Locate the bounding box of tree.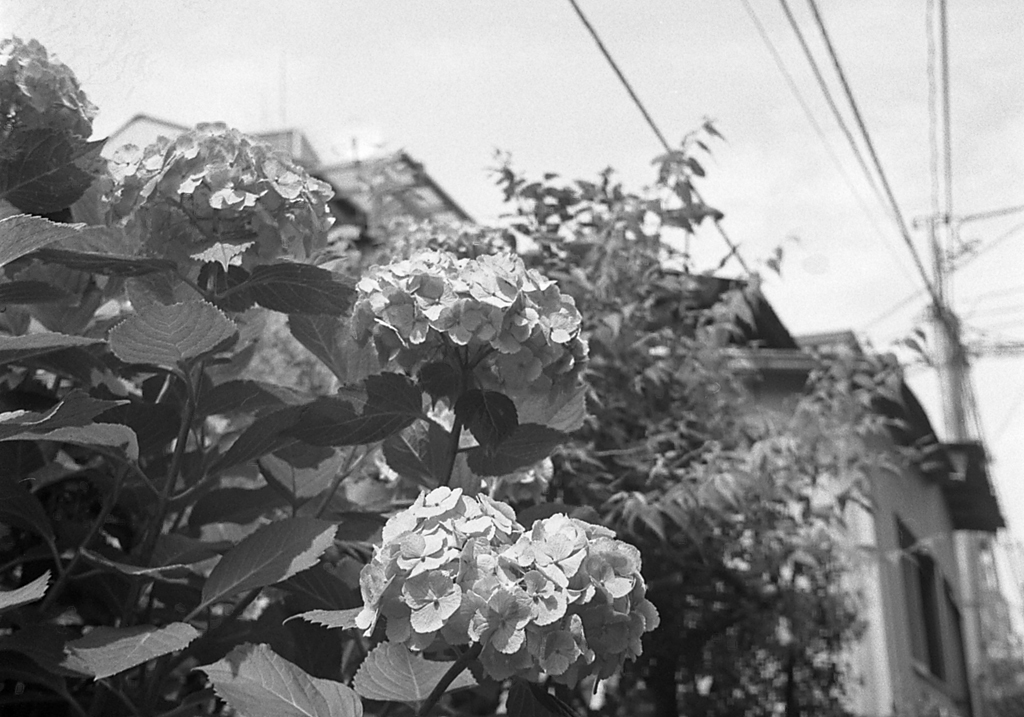
Bounding box: [x1=0, y1=30, x2=670, y2=716].
